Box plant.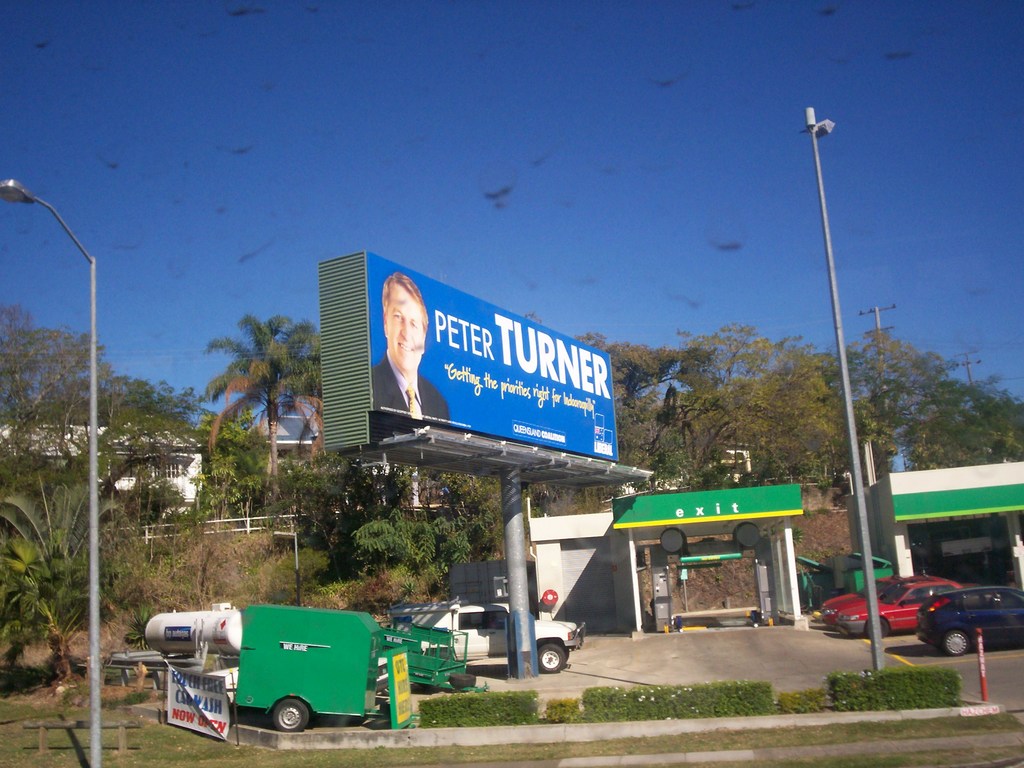
bbox=[780, 522, 806, 547].
